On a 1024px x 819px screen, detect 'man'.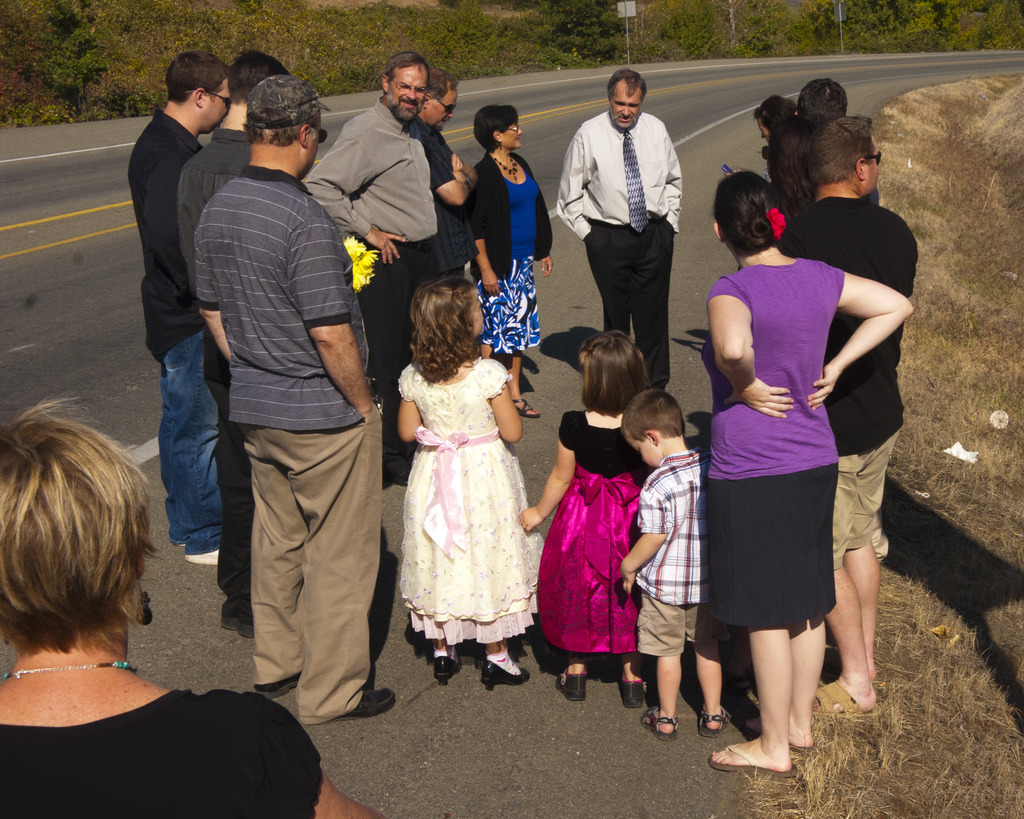
(x1=179, y1=33, x2=282, y2=603).
